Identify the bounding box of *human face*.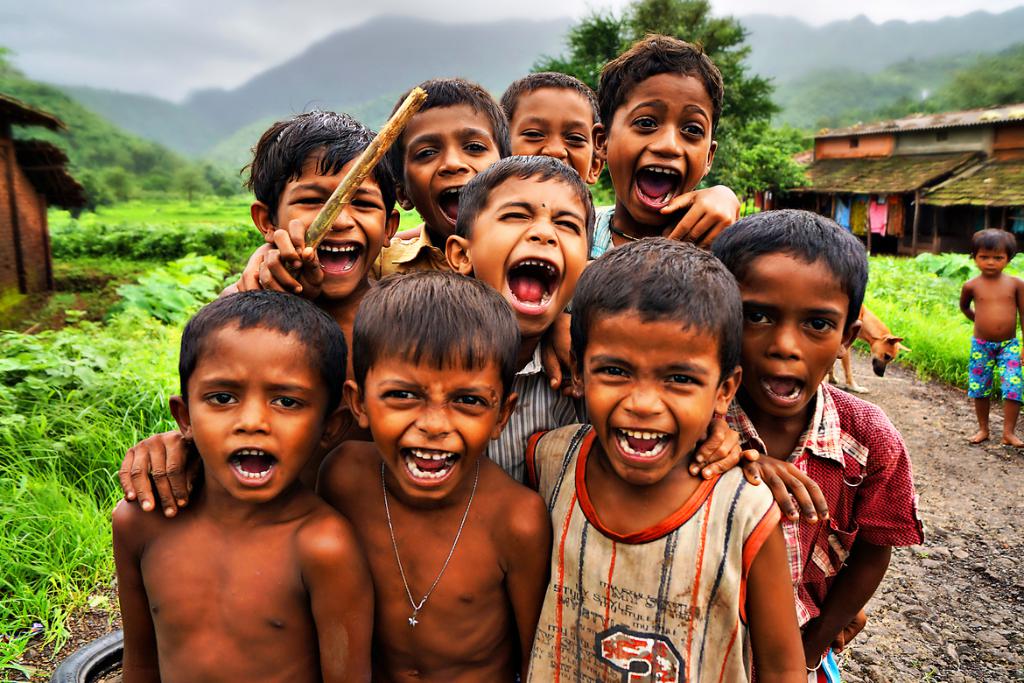
BBox(187, 314, 329, 502).
